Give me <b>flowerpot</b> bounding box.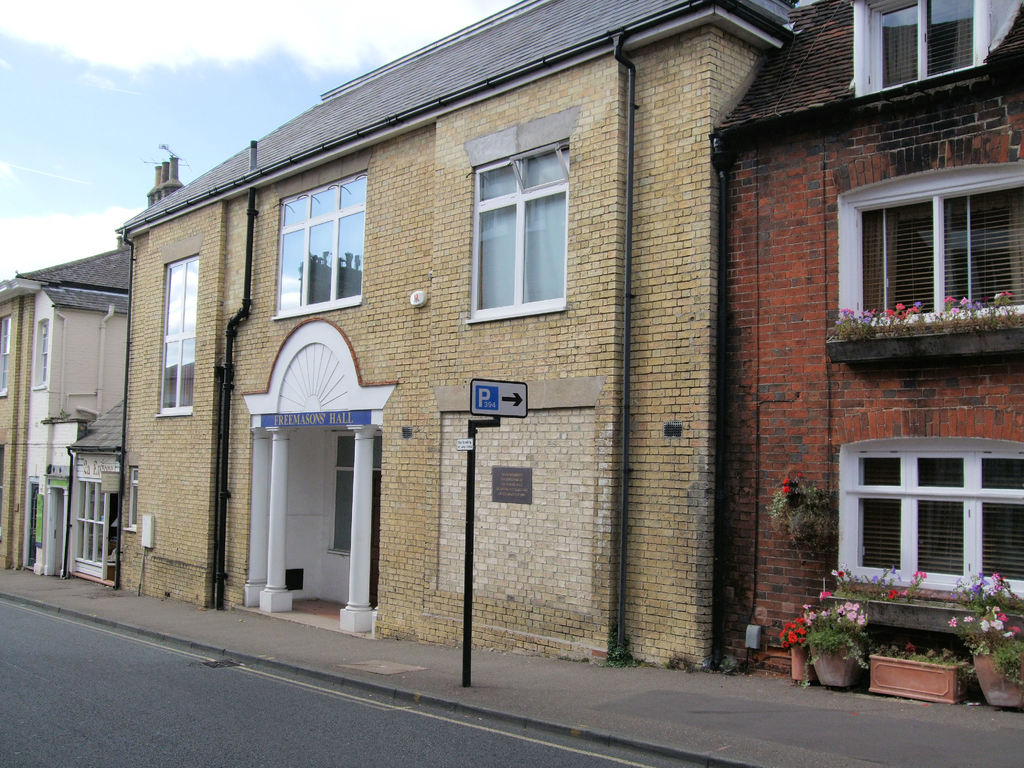
(810,636,864,687).
